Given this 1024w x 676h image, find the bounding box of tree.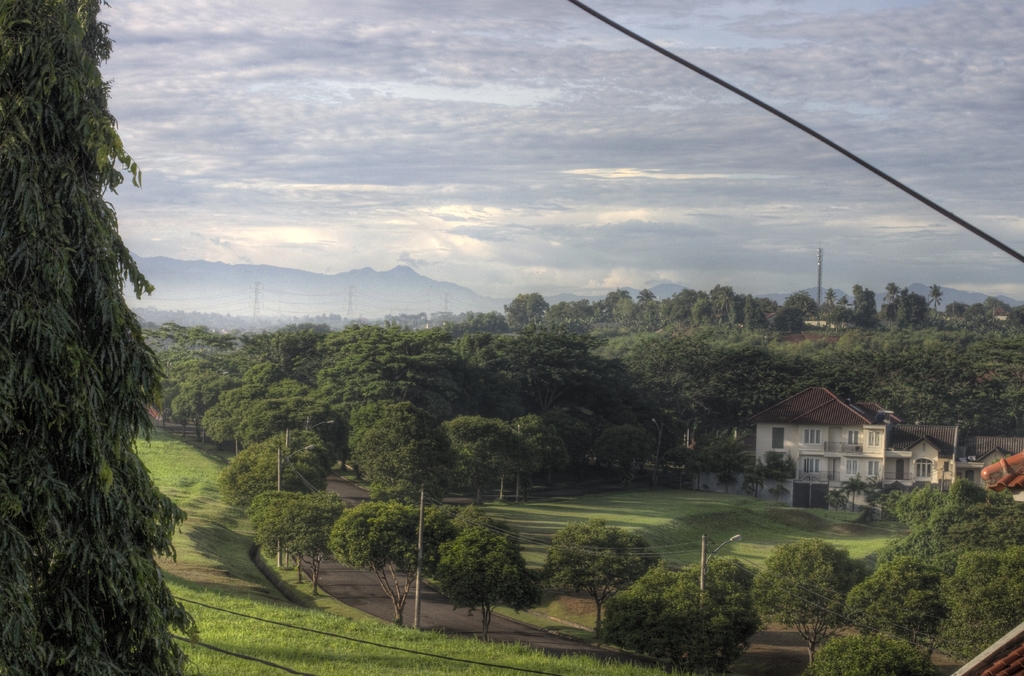
left=254, top=489, right=308, bottom=584.
